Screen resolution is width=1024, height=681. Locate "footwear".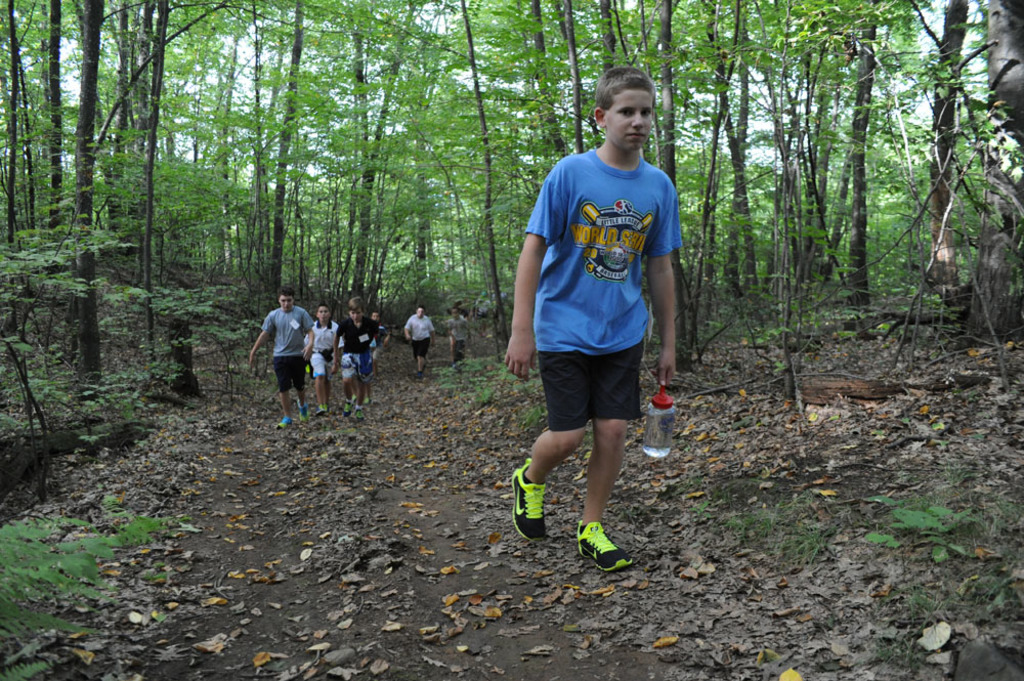
(x1=342, y1=397, x2=350, y2=418).
